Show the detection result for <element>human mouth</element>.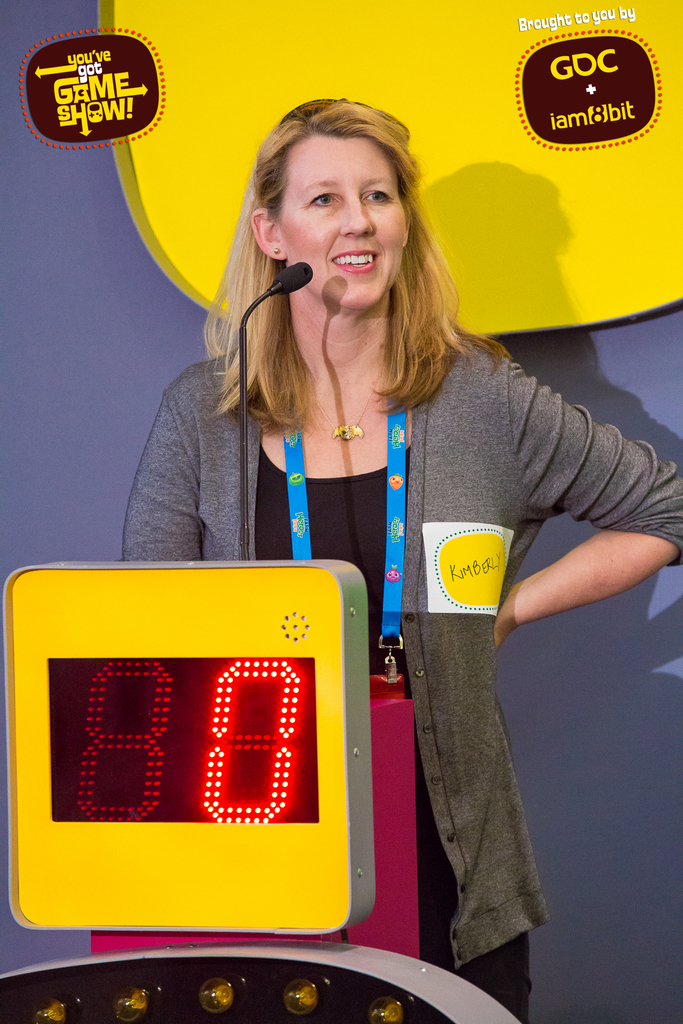
x1=327 y1=243 x2=383 y2=277.
